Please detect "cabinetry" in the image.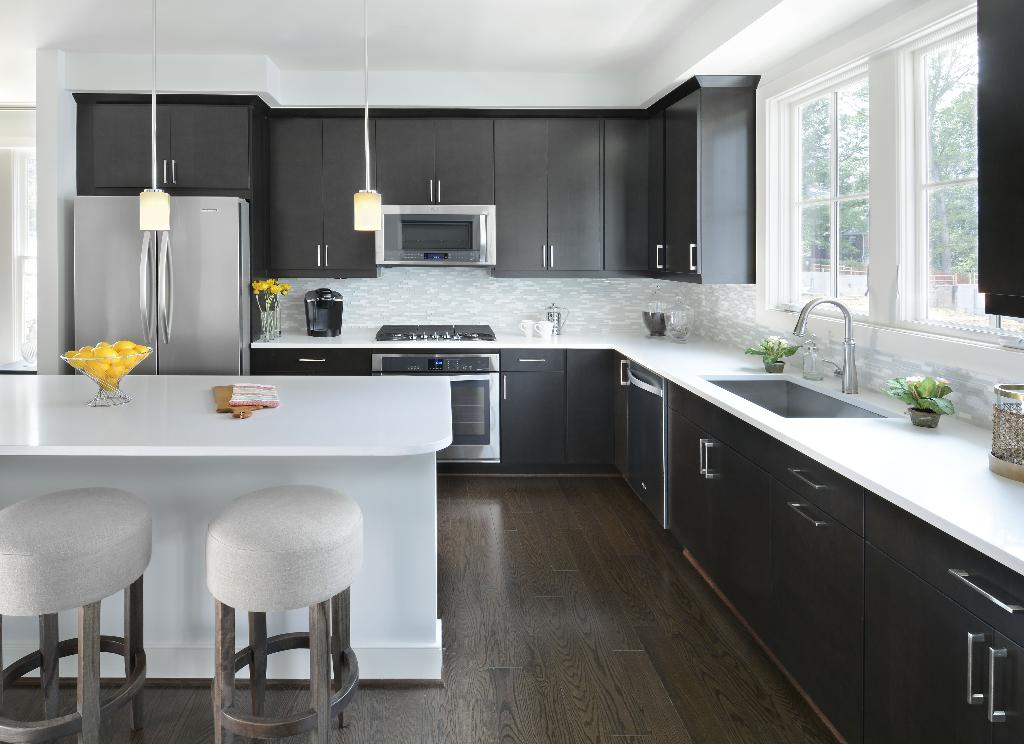
<box>68,97,254,202</box>.
